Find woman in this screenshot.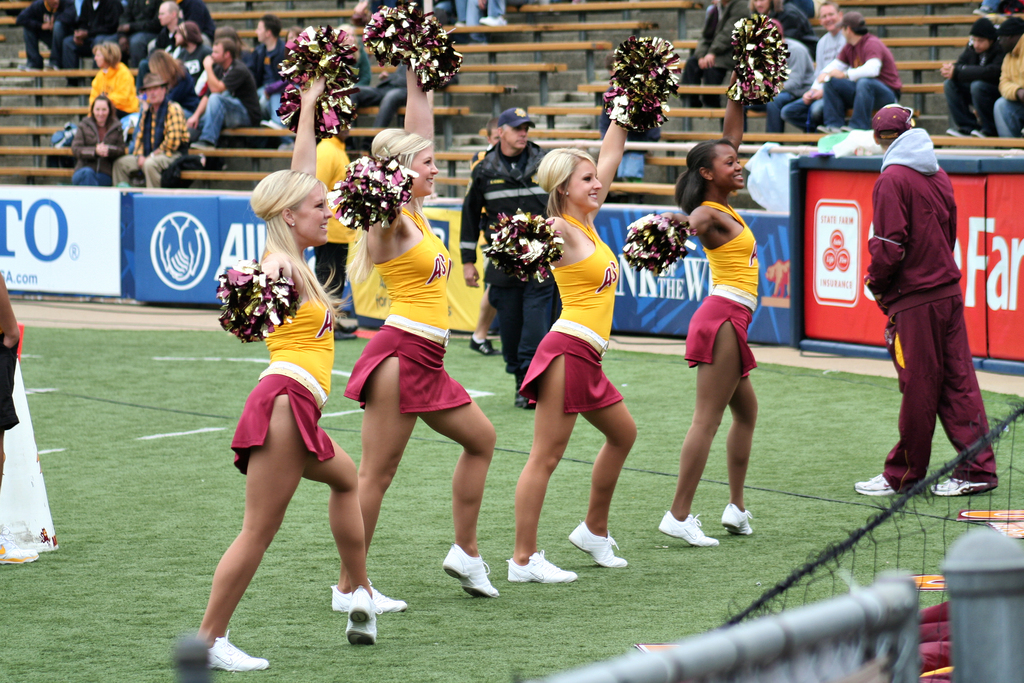
The bounding box for woman is Rect(85, 40, 143, 124).
